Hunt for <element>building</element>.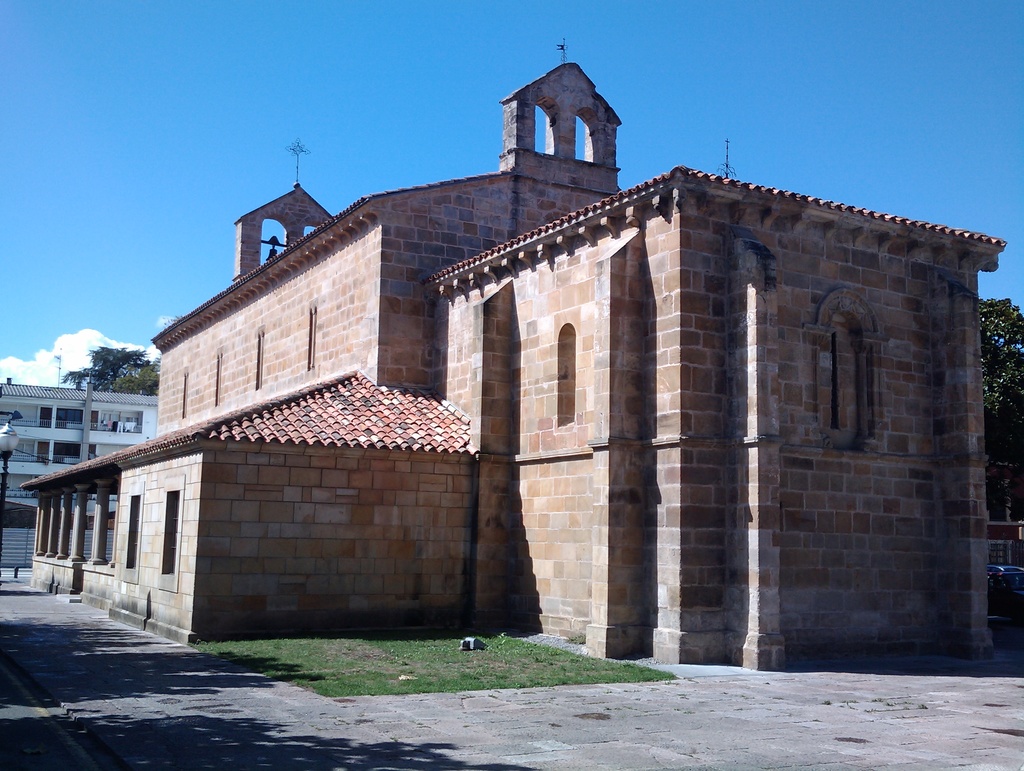
Hunted down at pyautogui.locateOnScreen(17, 64, 1004, 671).
